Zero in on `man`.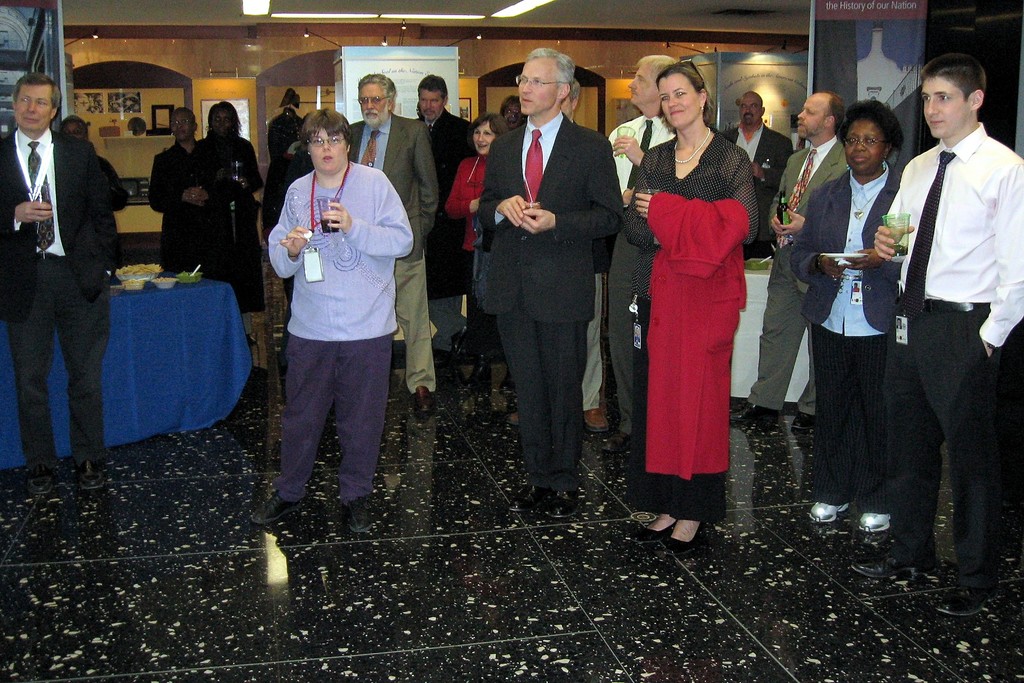
Zeroed in: <bbox>0, 76, 111, 488</bbox>.
